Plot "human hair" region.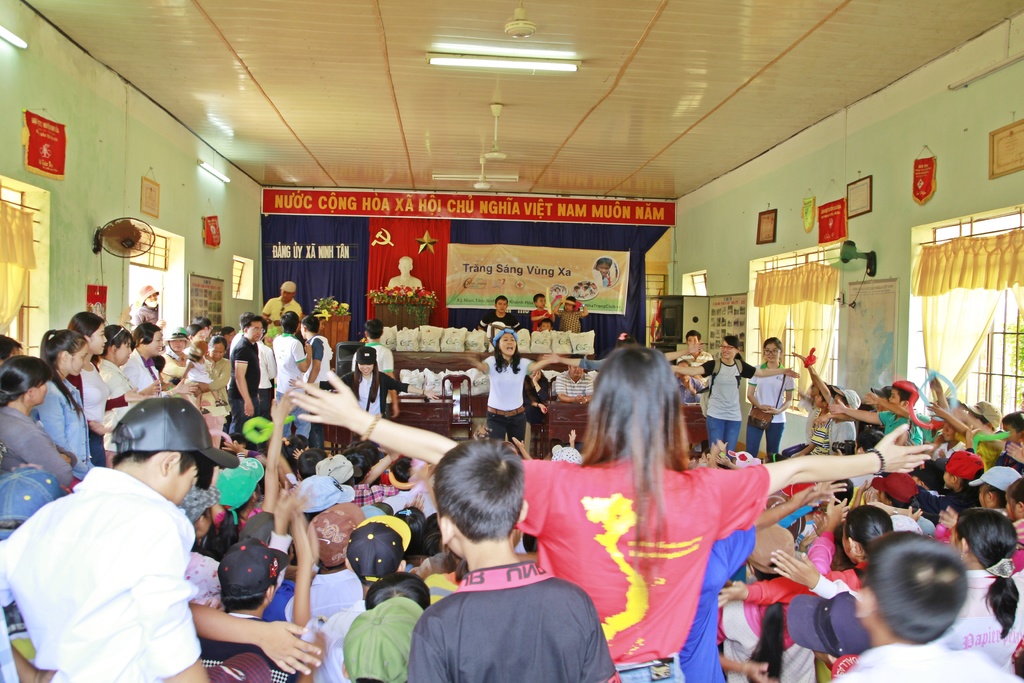
Plotted at [432,440,524,540].
